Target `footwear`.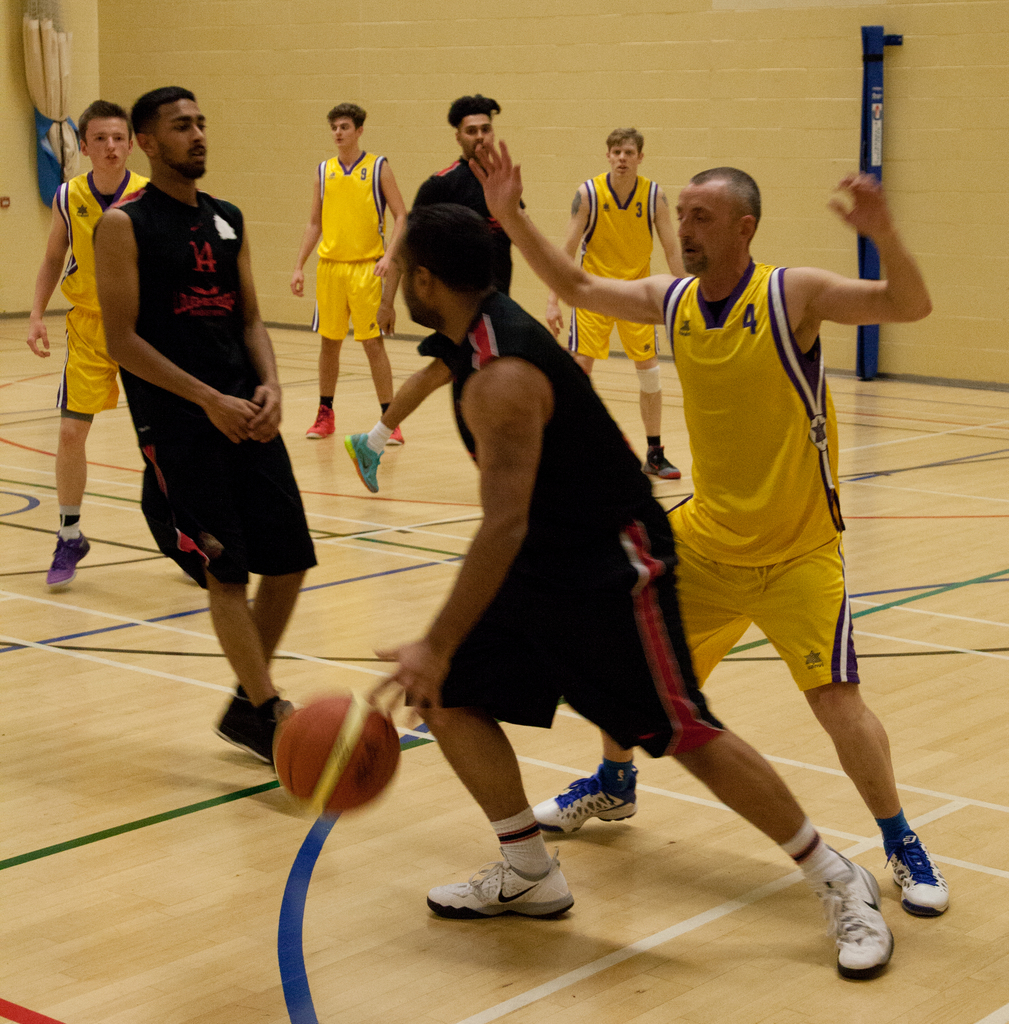
Target region: l=637, t=449, r=679, b=480.
